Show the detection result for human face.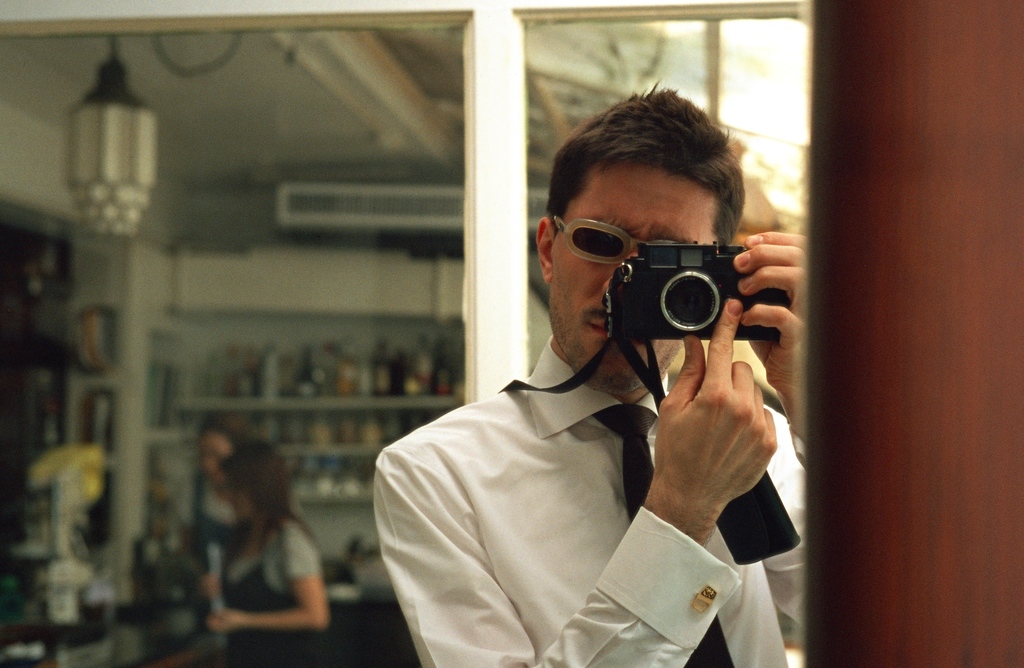
227/478/252/523.
